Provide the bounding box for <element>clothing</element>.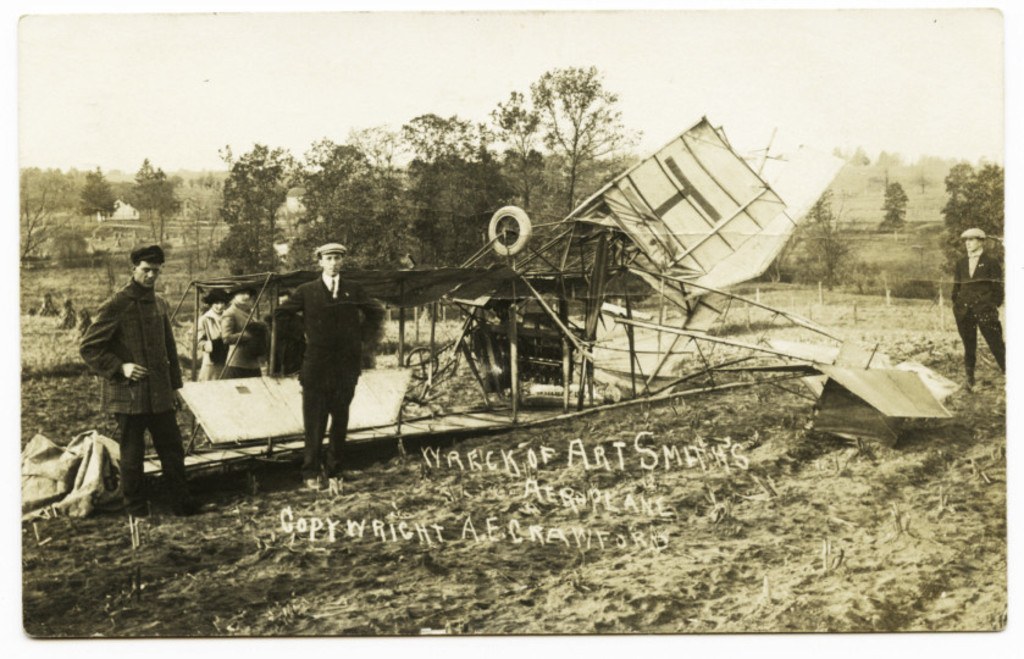
(left=265, top=310, right=295, bottom=393).
